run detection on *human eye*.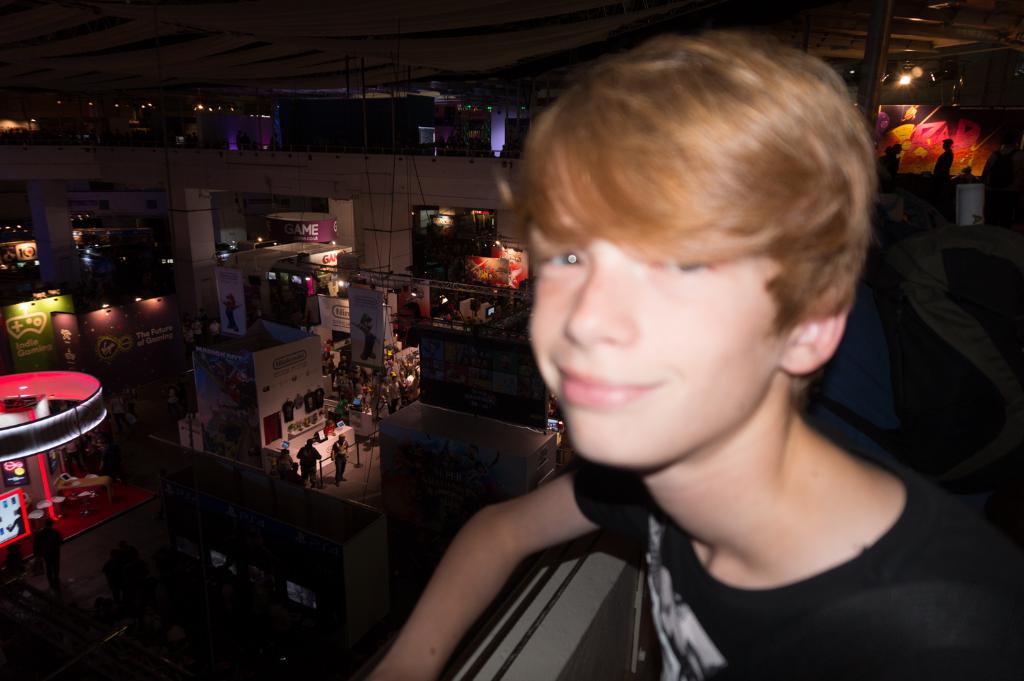
Result: 541,246,584,268.
